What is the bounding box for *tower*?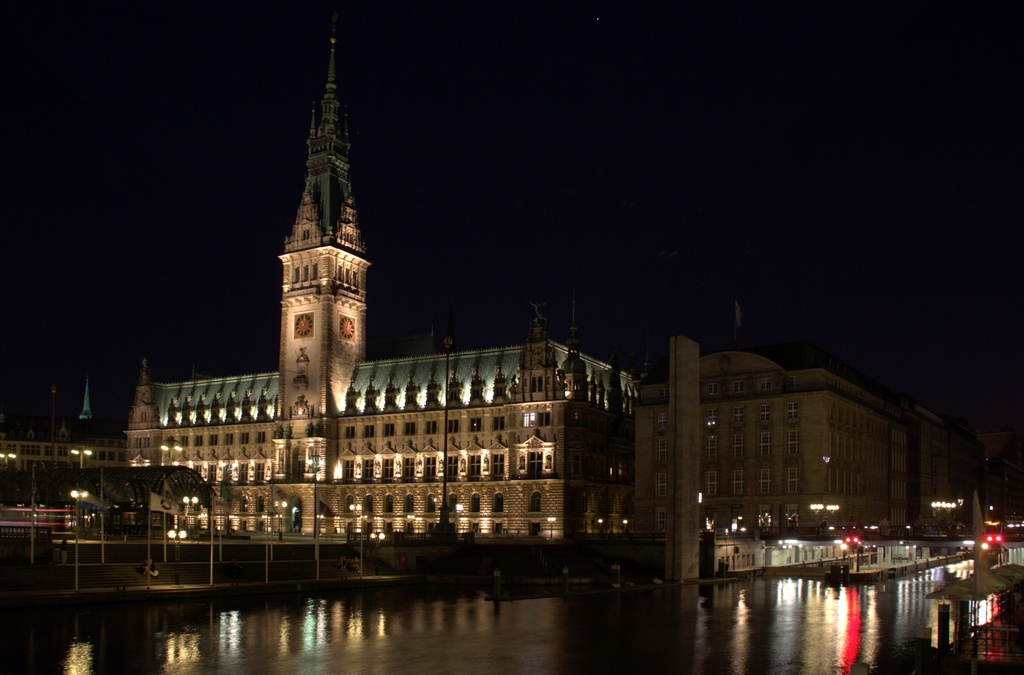
locate(116, 5, 649, 536).
